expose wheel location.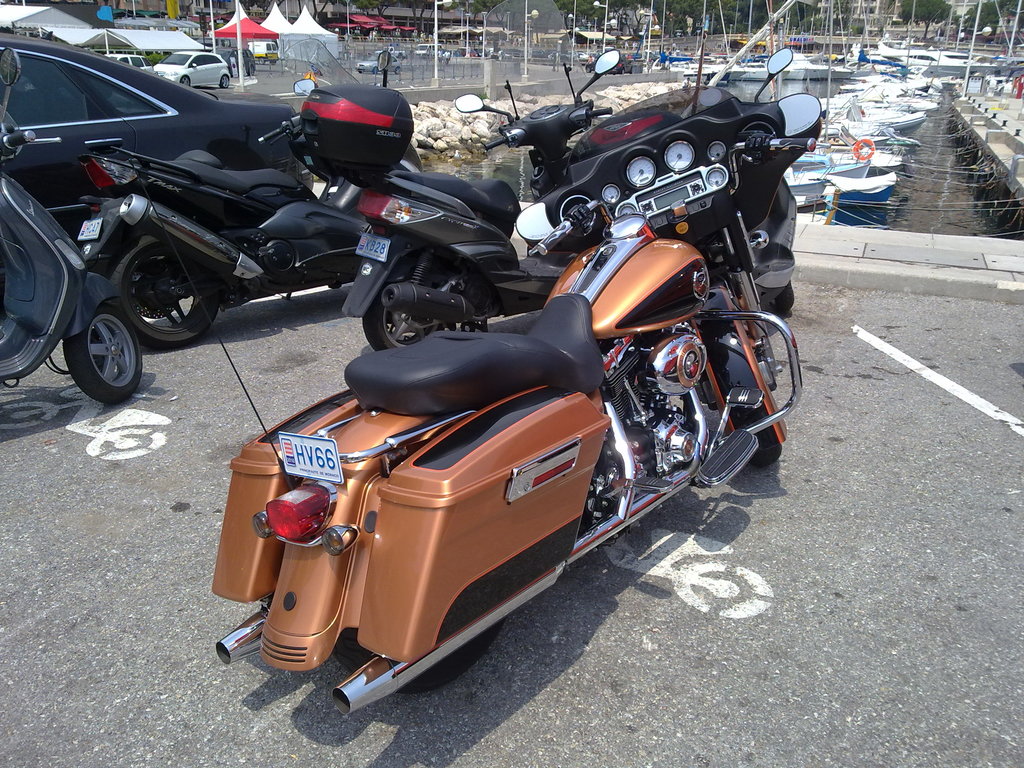
Exposed at 220, 74, 227, 90.
